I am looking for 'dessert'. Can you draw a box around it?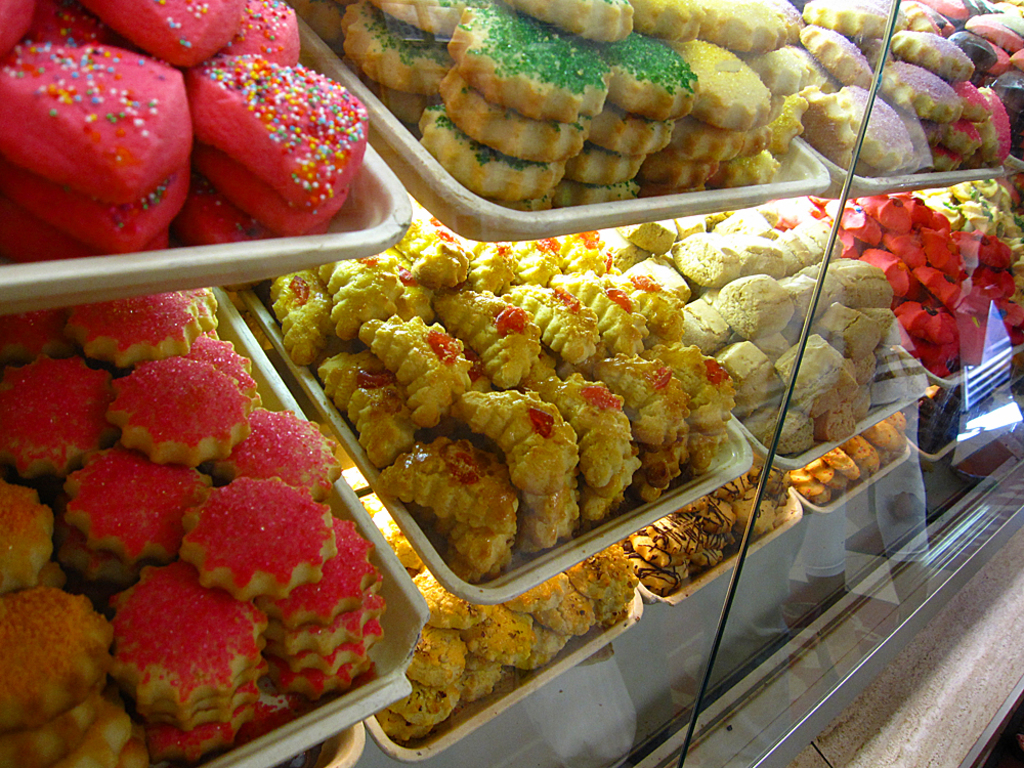
Sure, the bounding box is <region>715, 342, 788, 404</region>.
